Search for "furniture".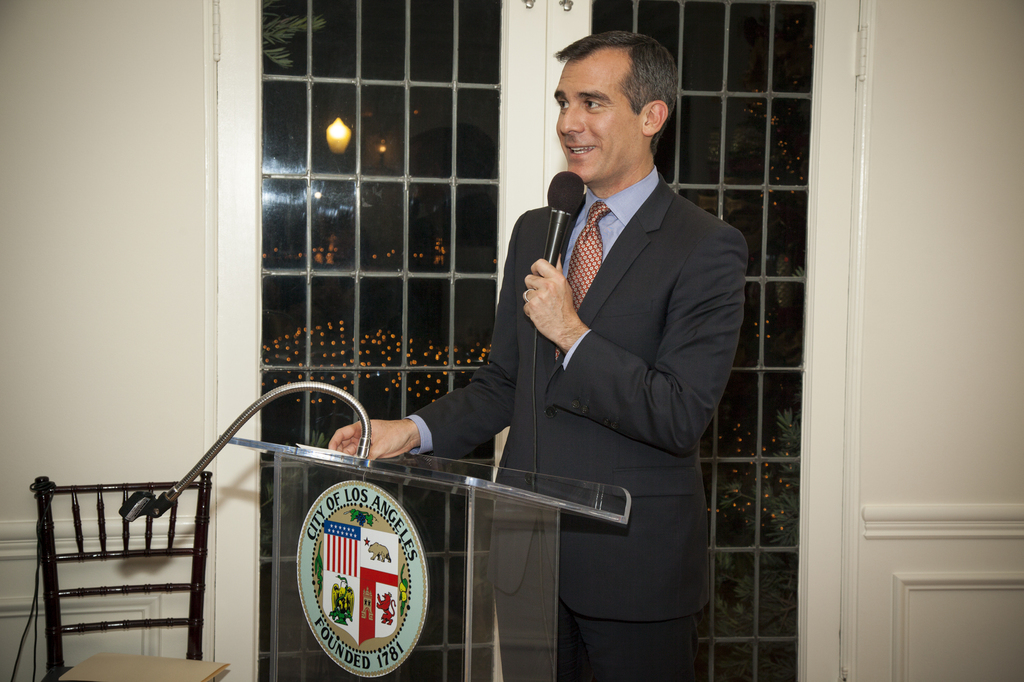
Found at box(34, 472, 212, 681).
